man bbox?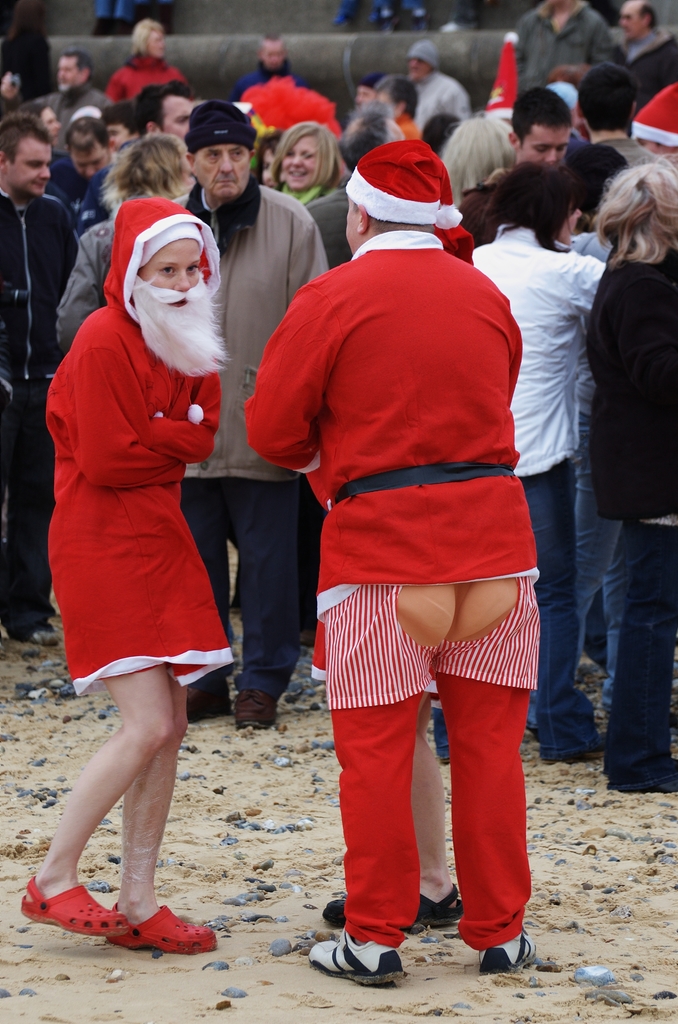
{"x1": 507, "y1": 0, "x2": 618, "y2": 105}
